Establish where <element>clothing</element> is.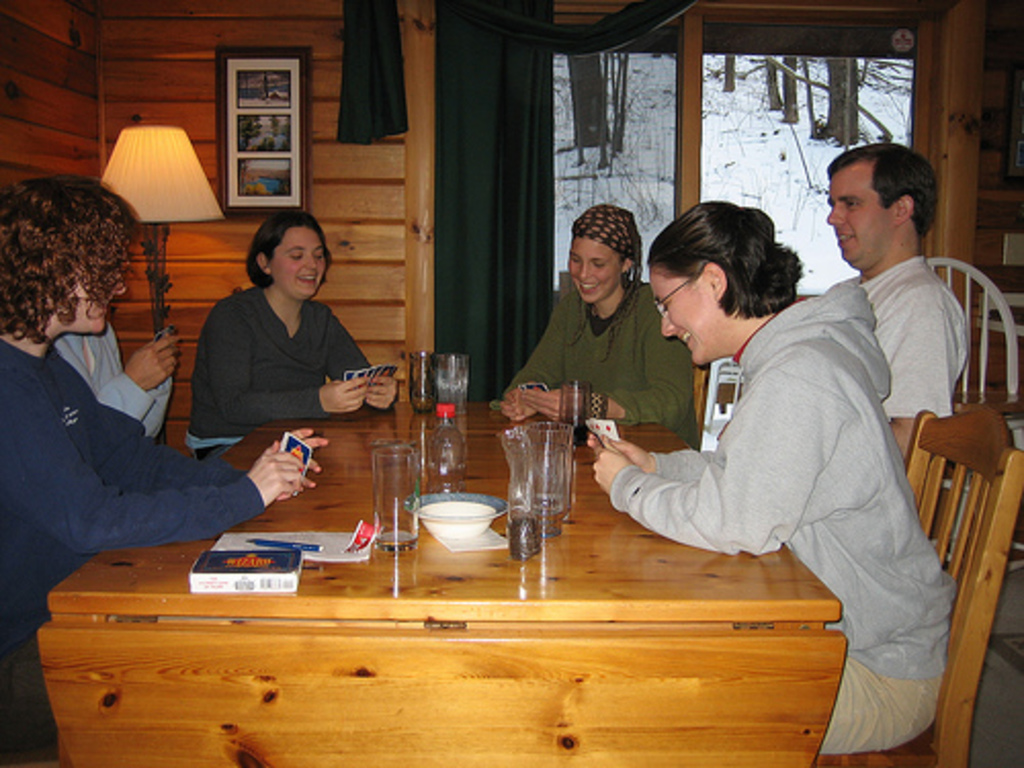
Established at box(850, 250, 965, 420).
